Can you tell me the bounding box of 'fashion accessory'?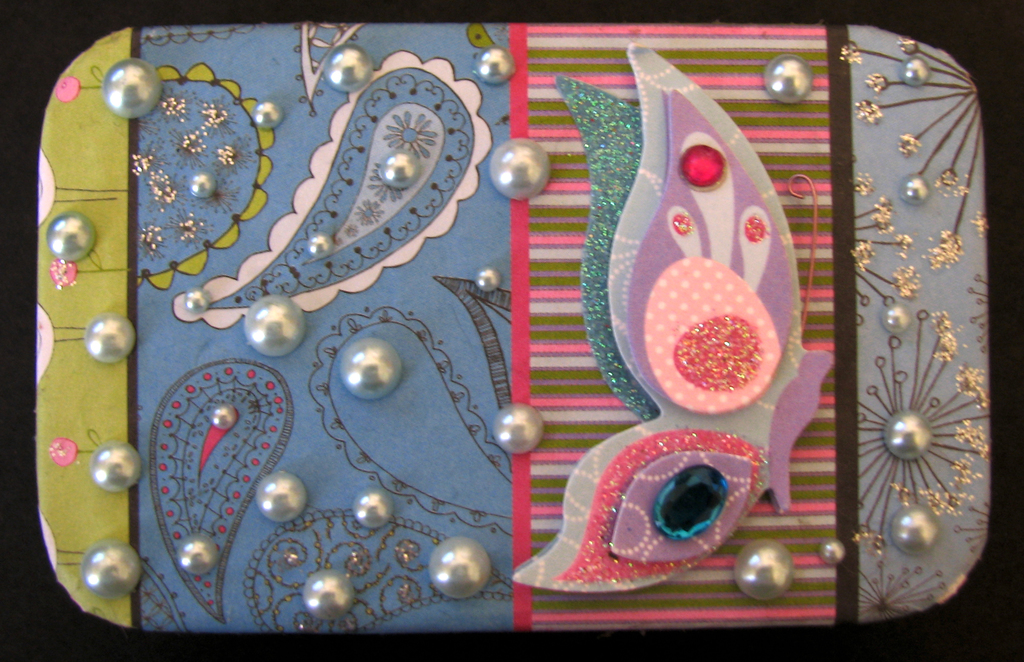
{"left": 490, "top": 136, "right": 552, "bottom": 199}.
